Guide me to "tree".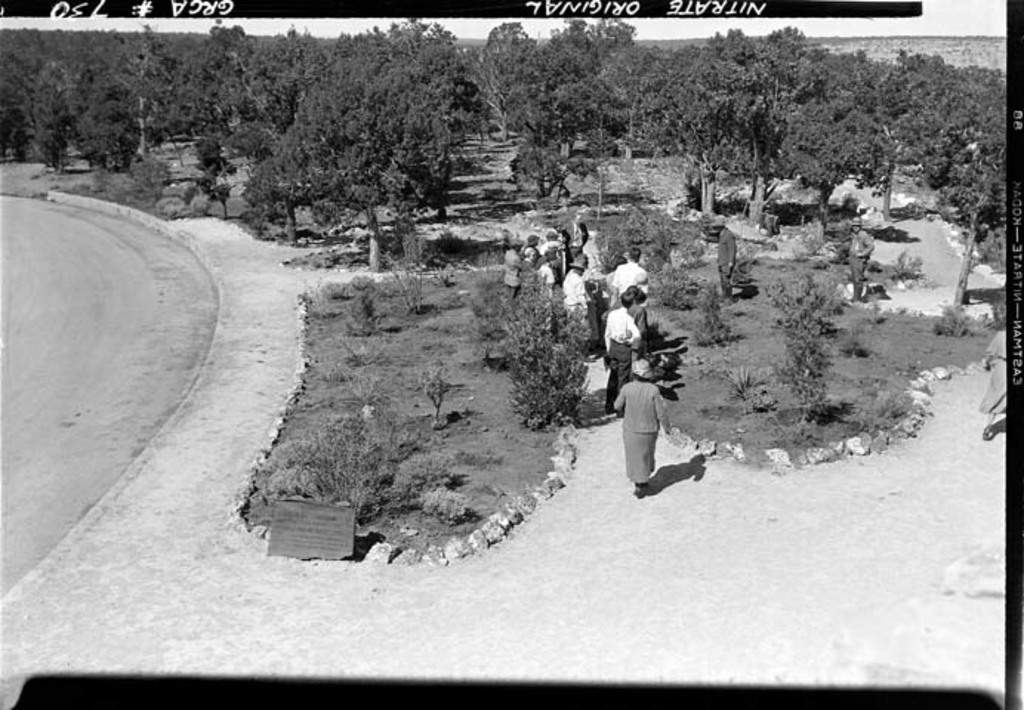
Guidance: <region>811, 50, 886, 117</region>.
